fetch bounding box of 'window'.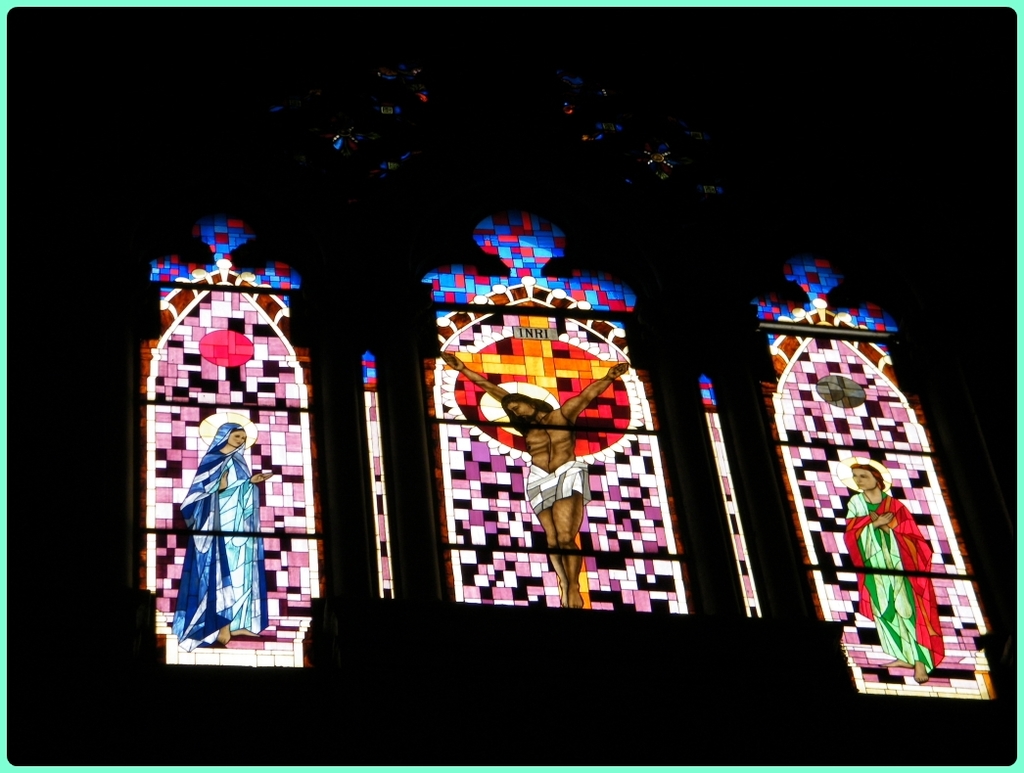
Bbox: (x1=421, y1=206, x2=691, y2=609).
